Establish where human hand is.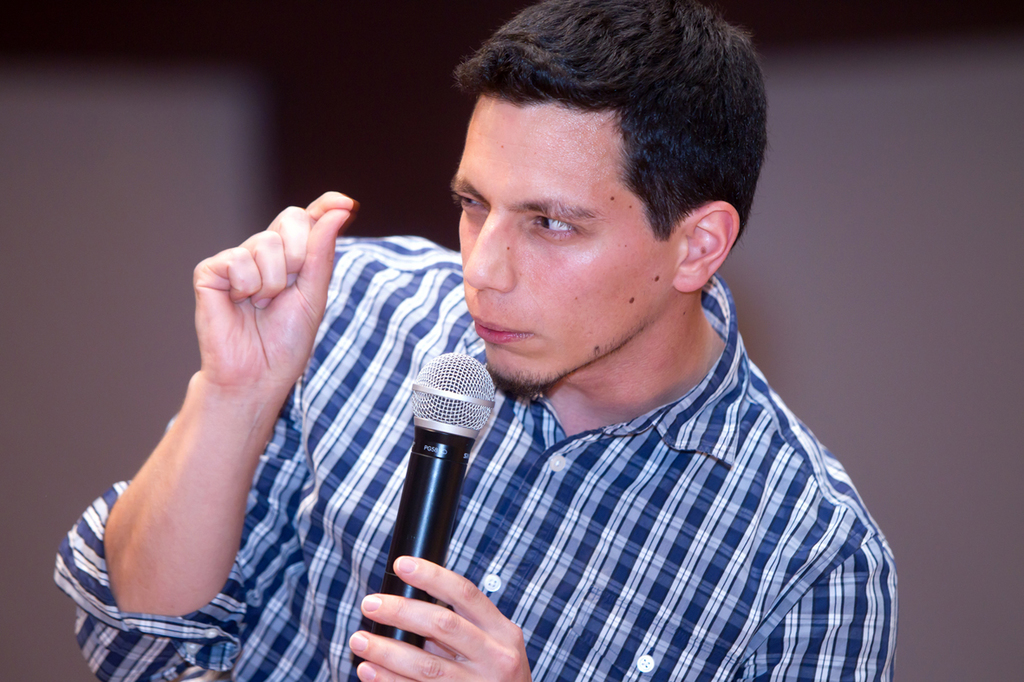
Established at 194:188:353:388.
